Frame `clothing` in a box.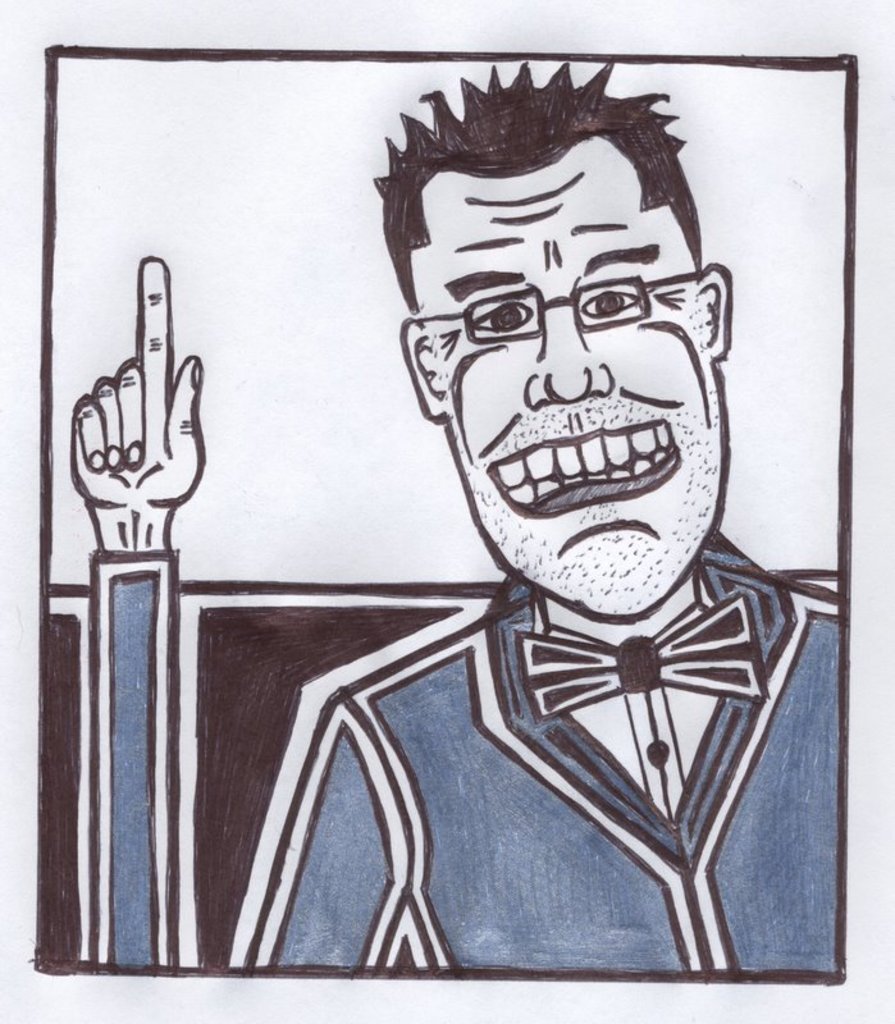
<box>77,544,846,978</box>.
